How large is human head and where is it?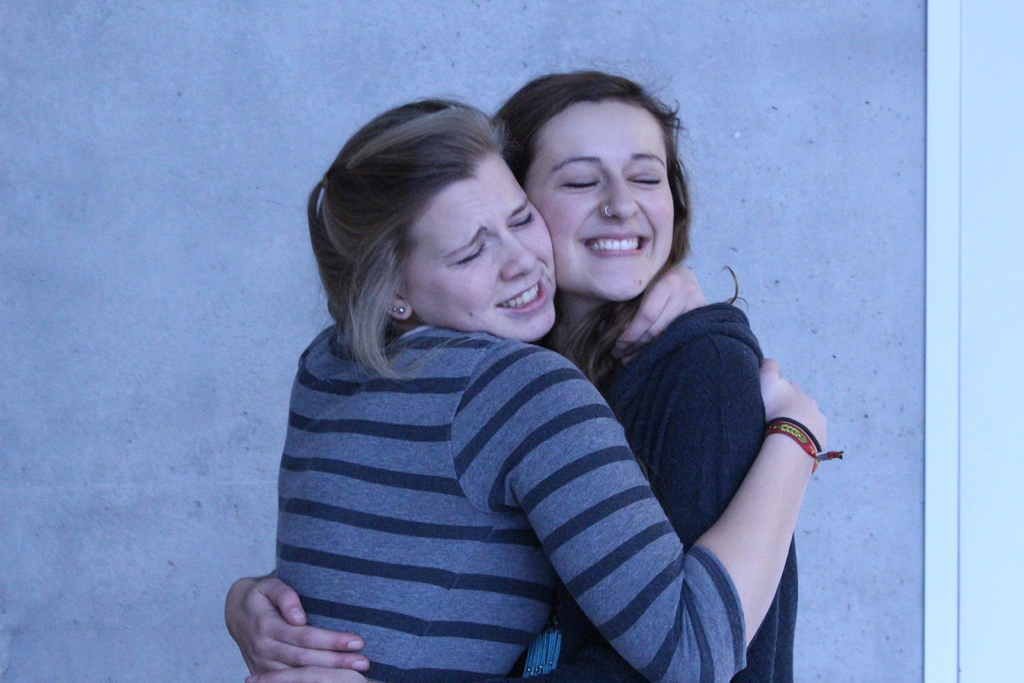
Bounding box: [left=320, top=97, right=559, bottom=344].
